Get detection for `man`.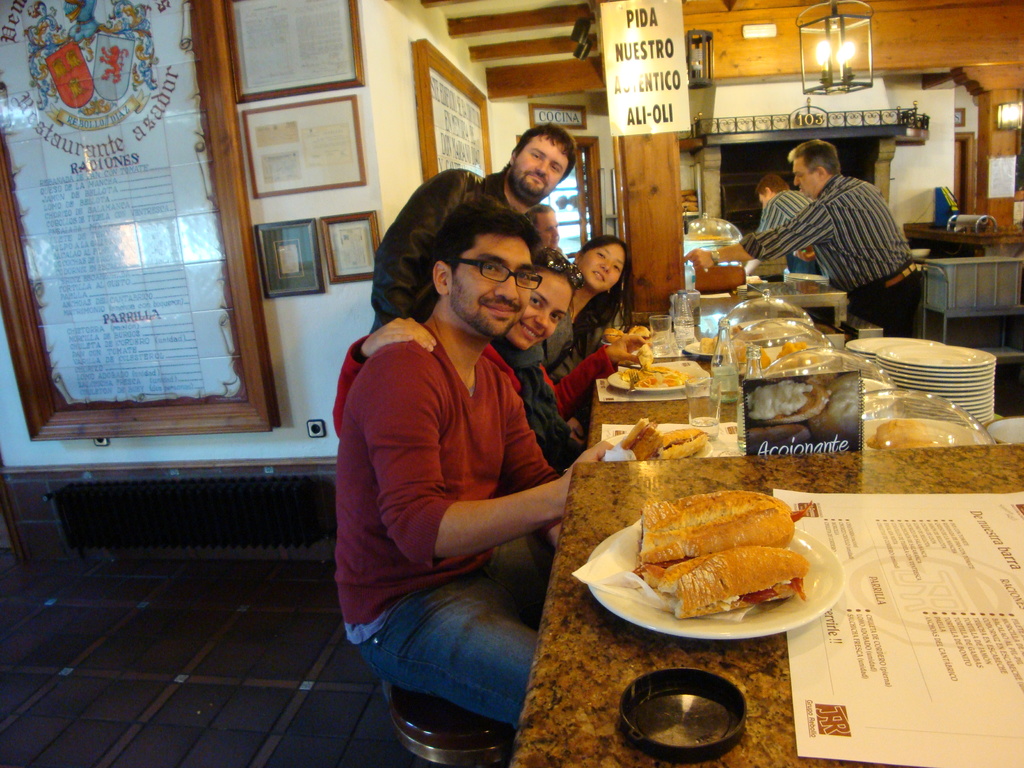
Detection: bbox=[312, 204, 641, 744].
